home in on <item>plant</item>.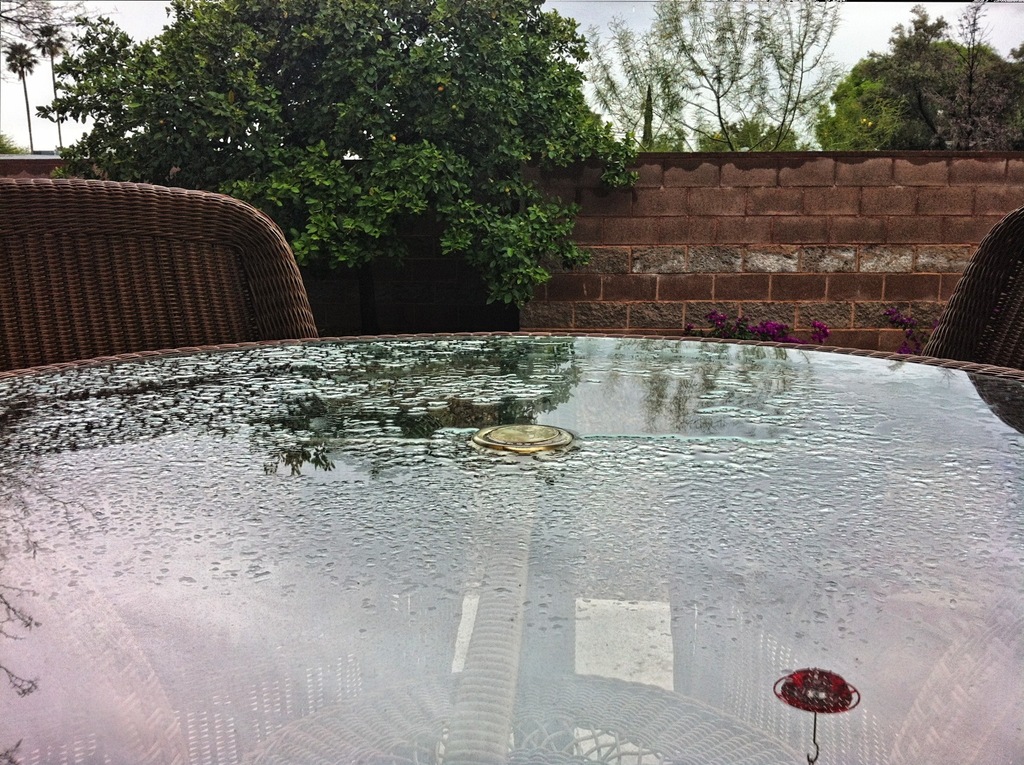
Homed in at box(872, 300, 927, 345).
